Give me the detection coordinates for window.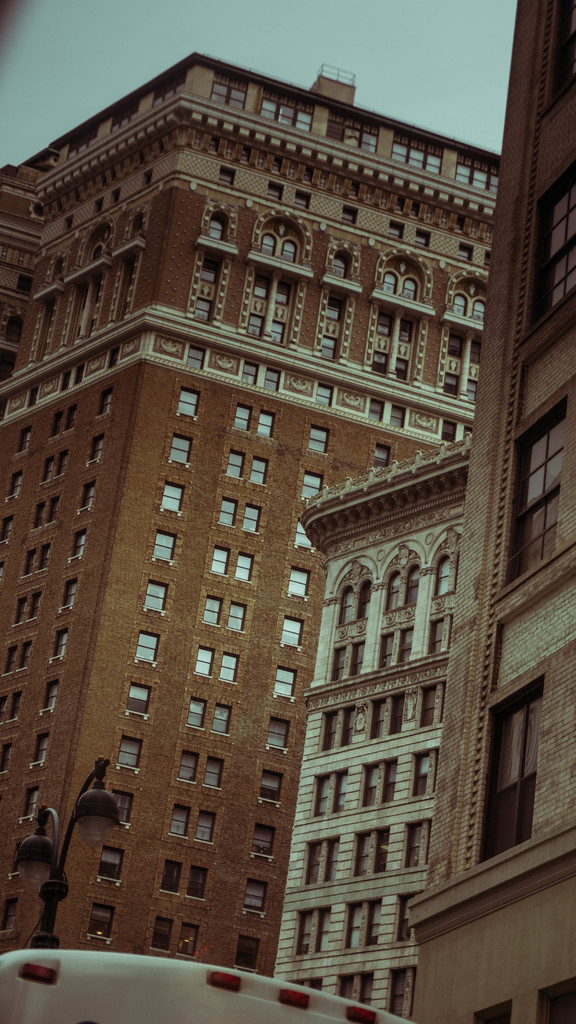
crop(102, 840, 125, 882).
